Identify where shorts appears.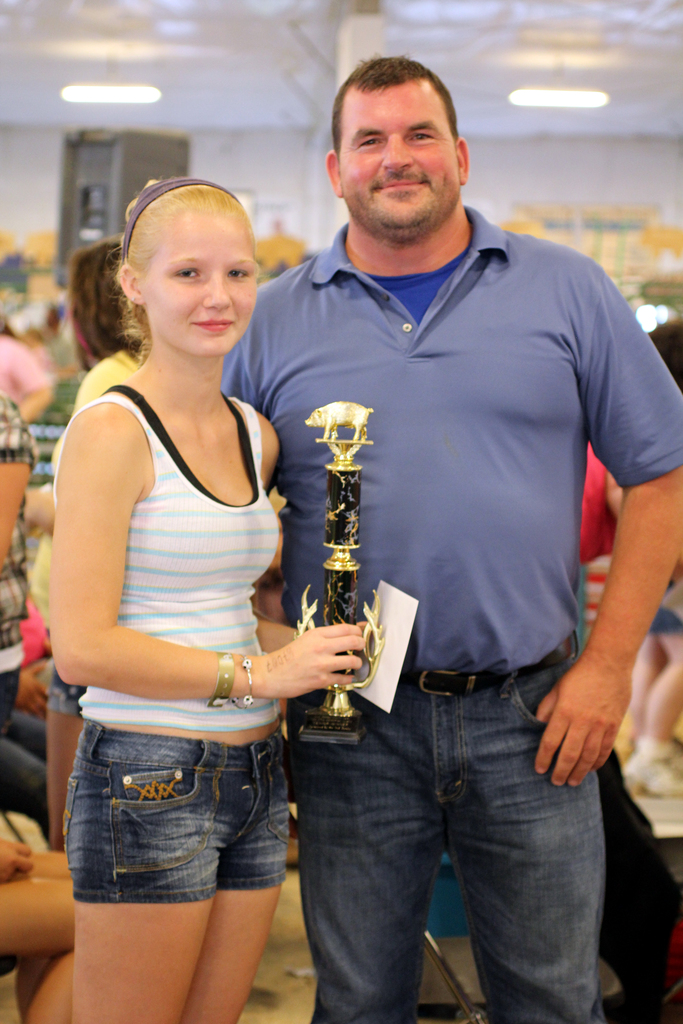
Appears at pyautogui.locateOnScreen(31, 707, 308, 943).
